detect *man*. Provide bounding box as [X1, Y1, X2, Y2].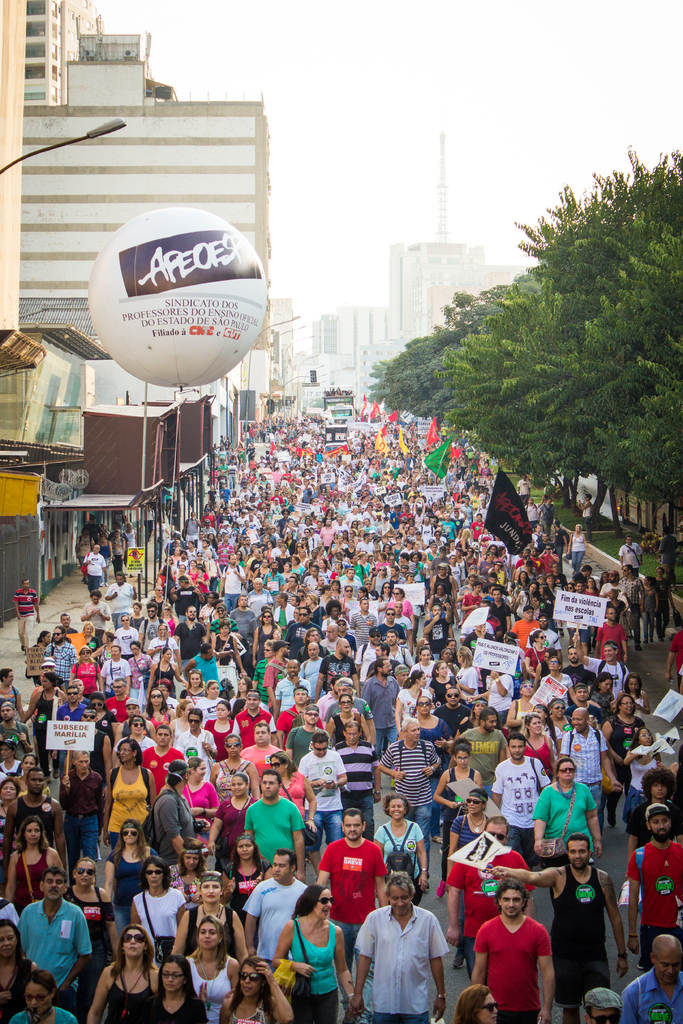
[276, 514, 290, 532].
